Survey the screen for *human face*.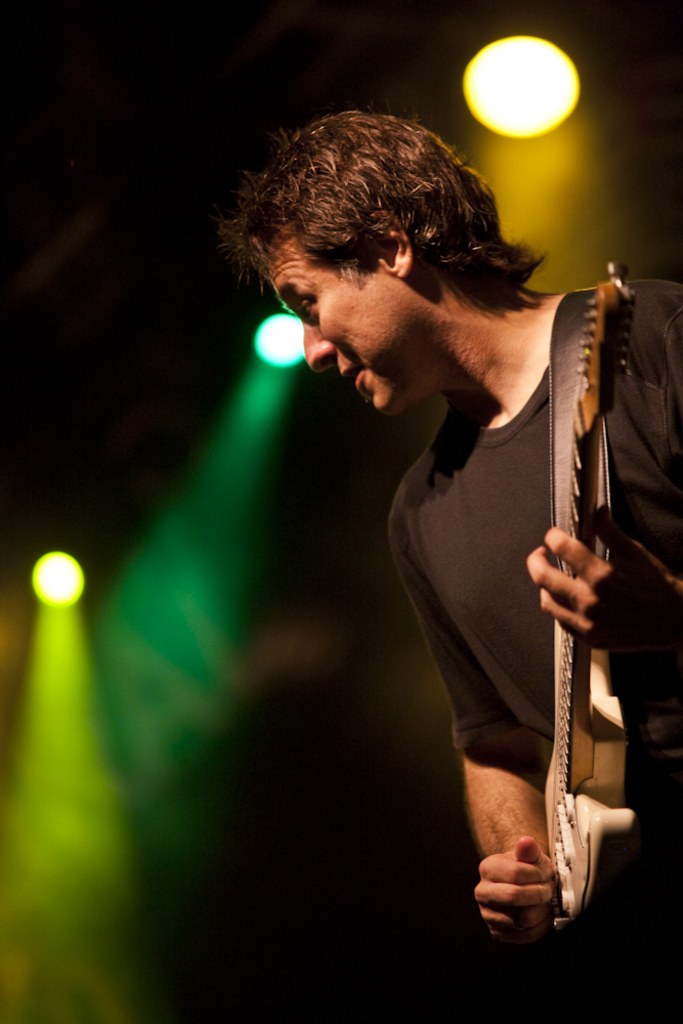
Survey found: box(264, 251, 390, 411).
